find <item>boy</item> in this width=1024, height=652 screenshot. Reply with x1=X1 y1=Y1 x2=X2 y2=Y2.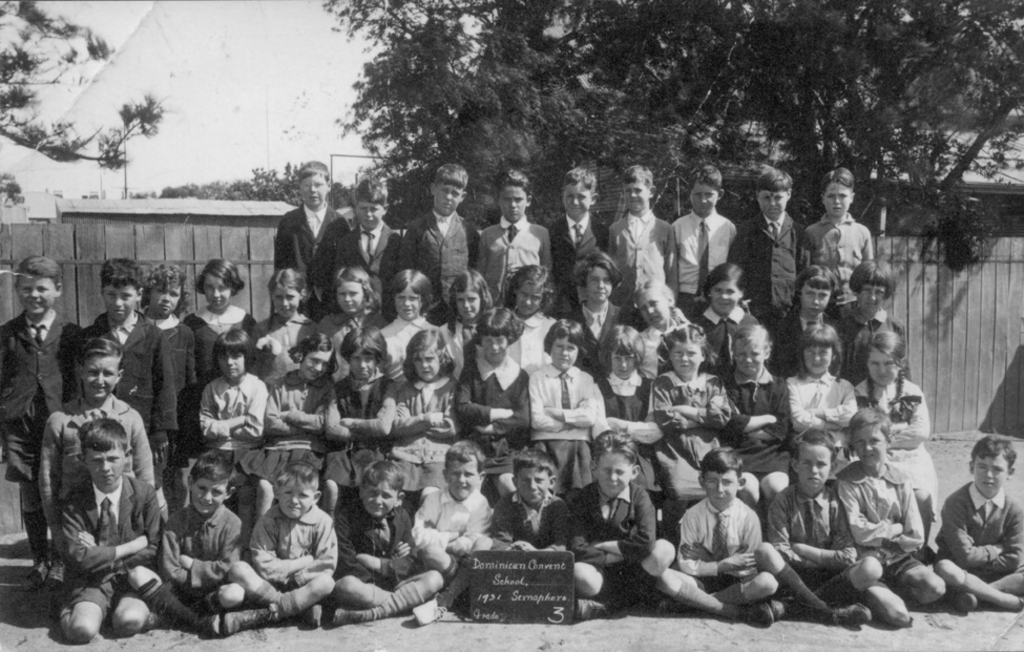
x1=934 y1=427 x2=1023 y2=614.
